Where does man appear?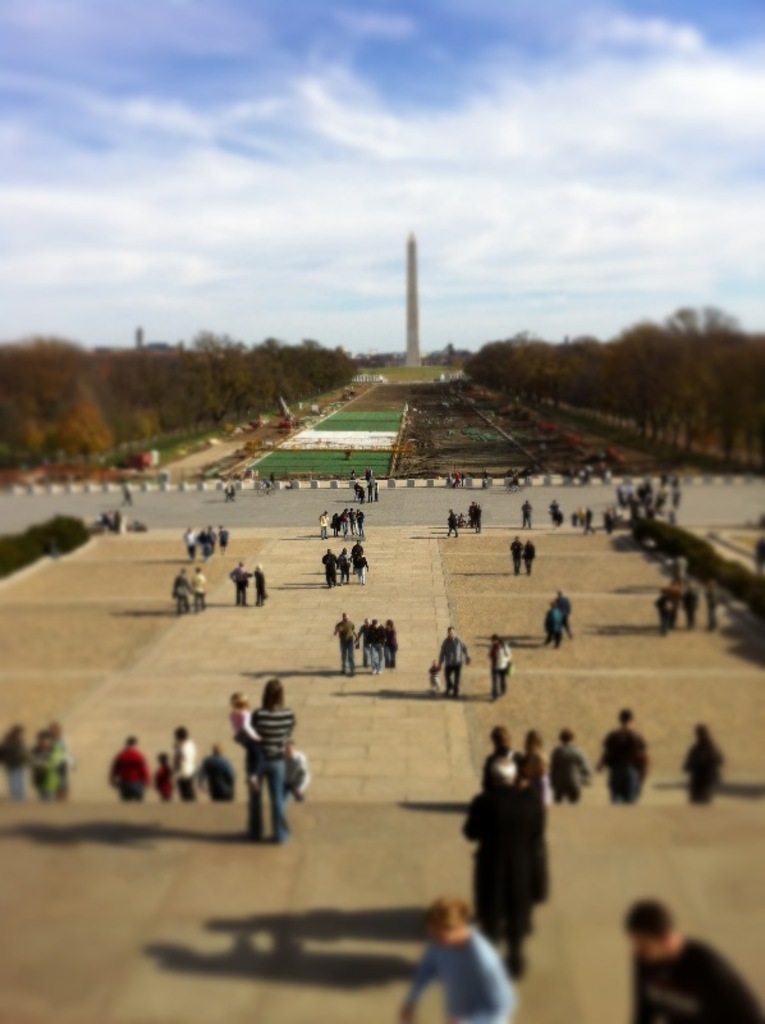
Appears at bbox=(317, 548, 336, 586).
